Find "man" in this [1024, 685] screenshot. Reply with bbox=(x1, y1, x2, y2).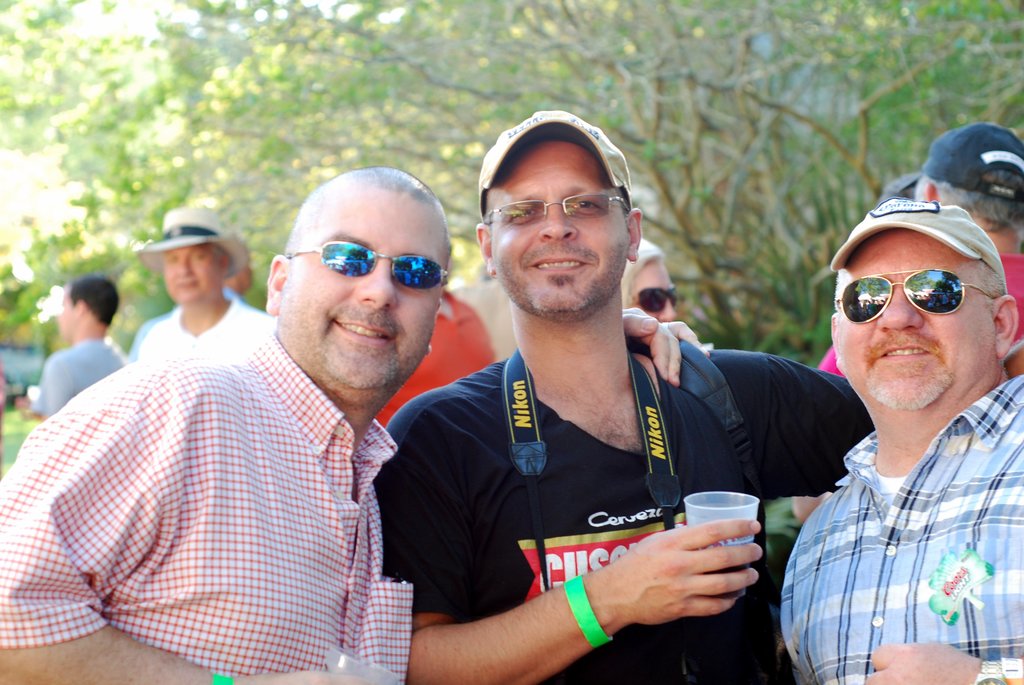
bbox=(798, 122, 1023, 521).
